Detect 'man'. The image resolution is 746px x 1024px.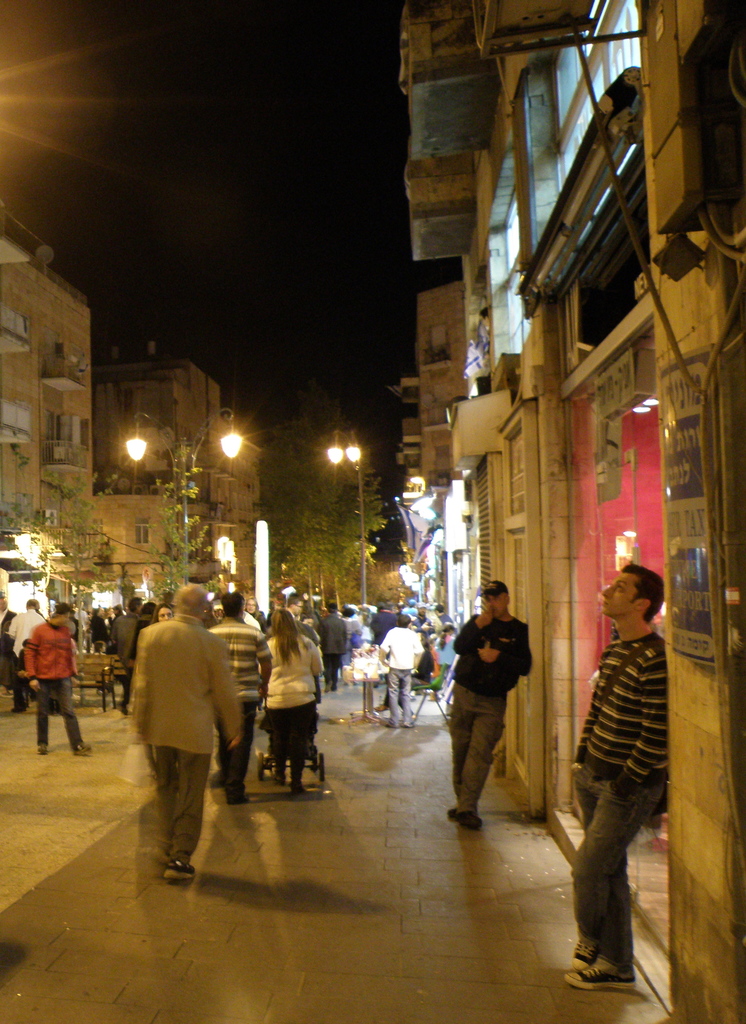
detection(287, 597, 303, 618).
